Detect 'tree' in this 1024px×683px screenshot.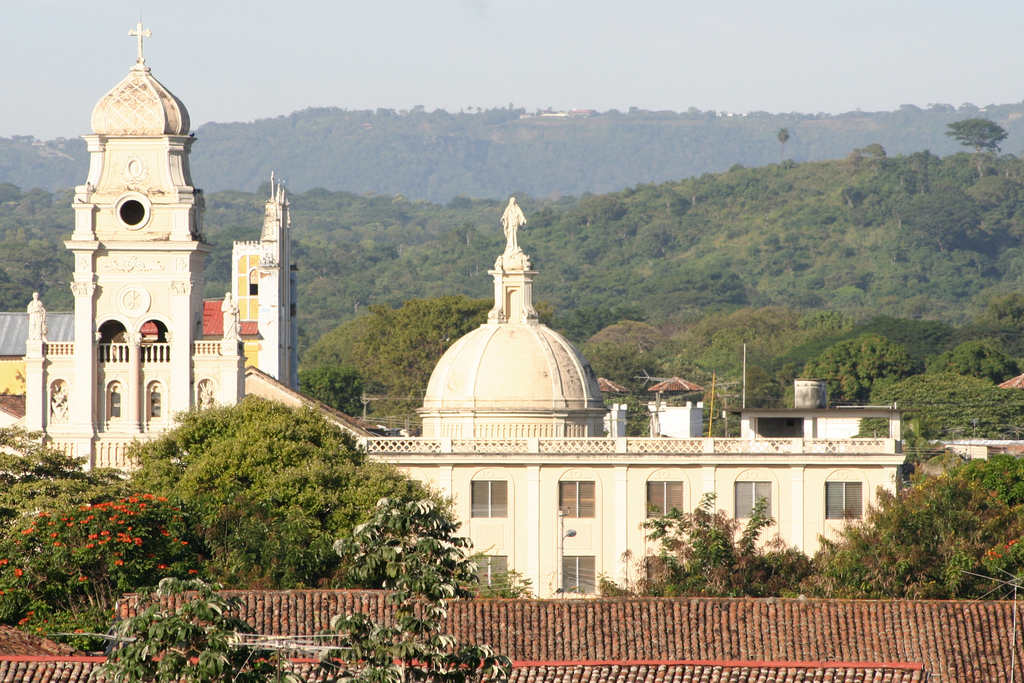
Detection: x1=318 y1=500 x2=518 y2=682.
